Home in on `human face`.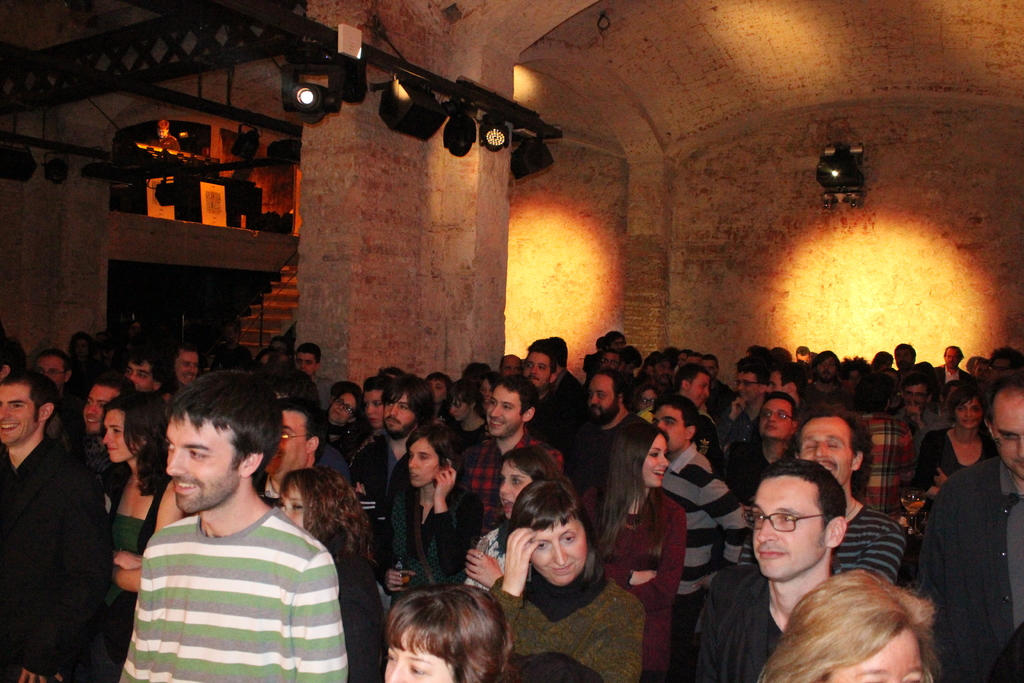
Homed in at 691,372,701,400.
